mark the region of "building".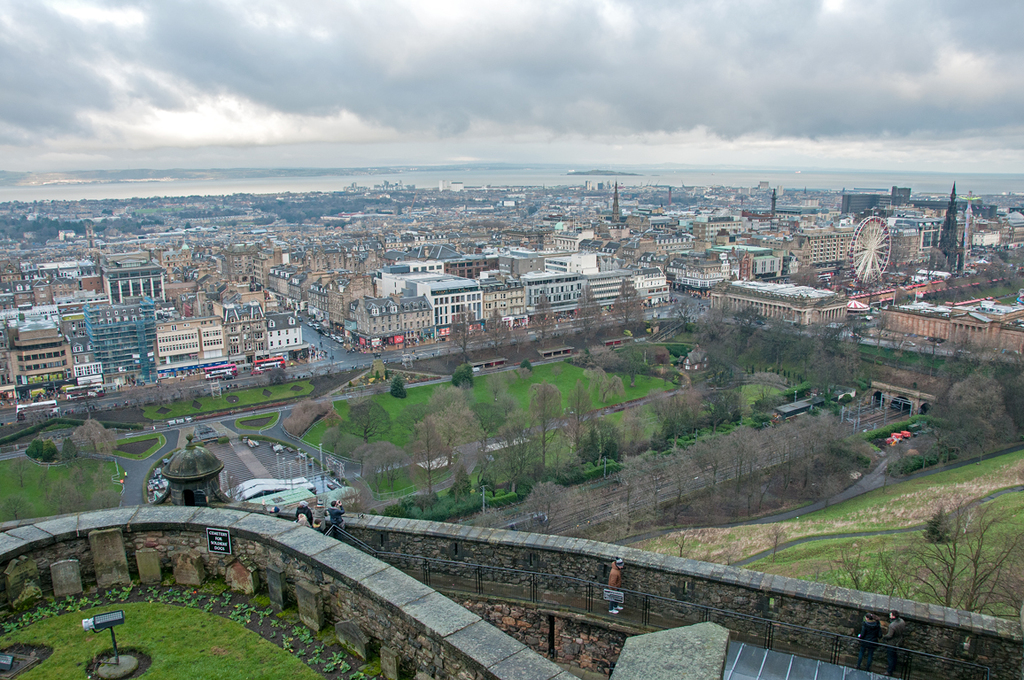
Region: select_region(159, 310, 222, 382).
